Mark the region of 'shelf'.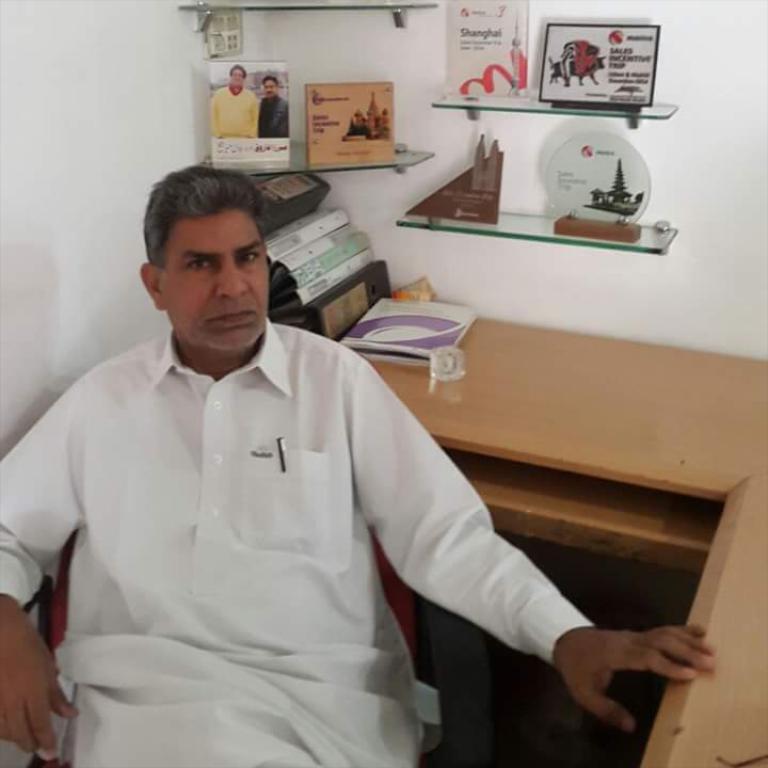
Region: [left=201, top=139, right=423, bottom=189].
